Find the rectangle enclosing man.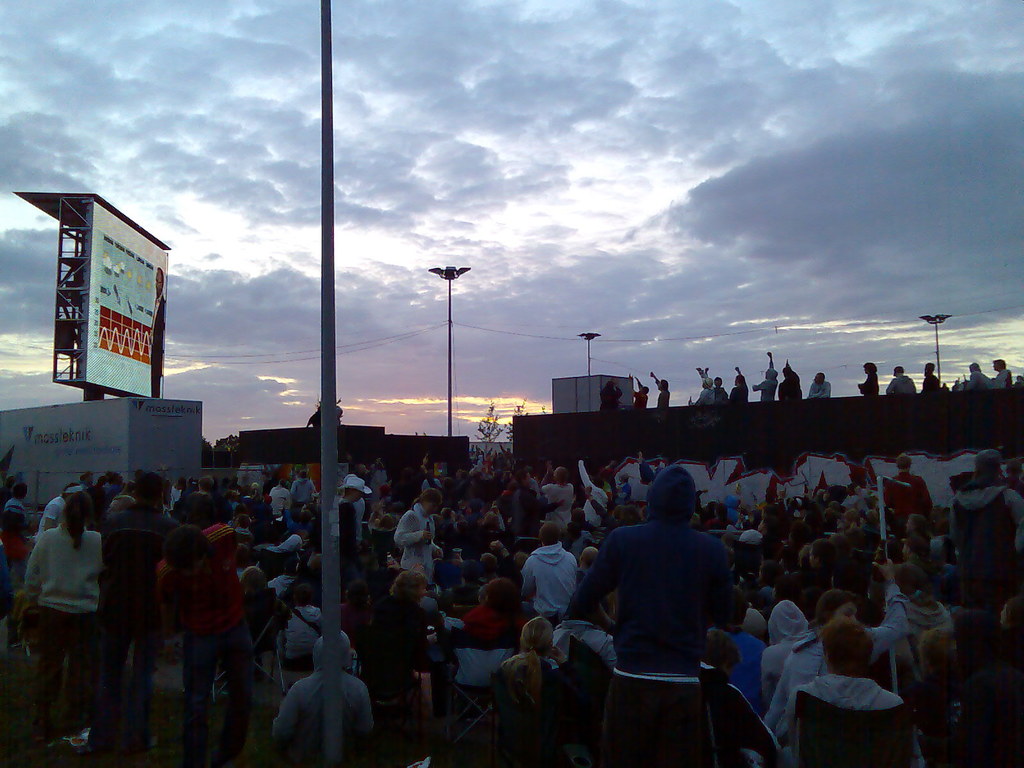
locate(586, 462, 757, 767).
